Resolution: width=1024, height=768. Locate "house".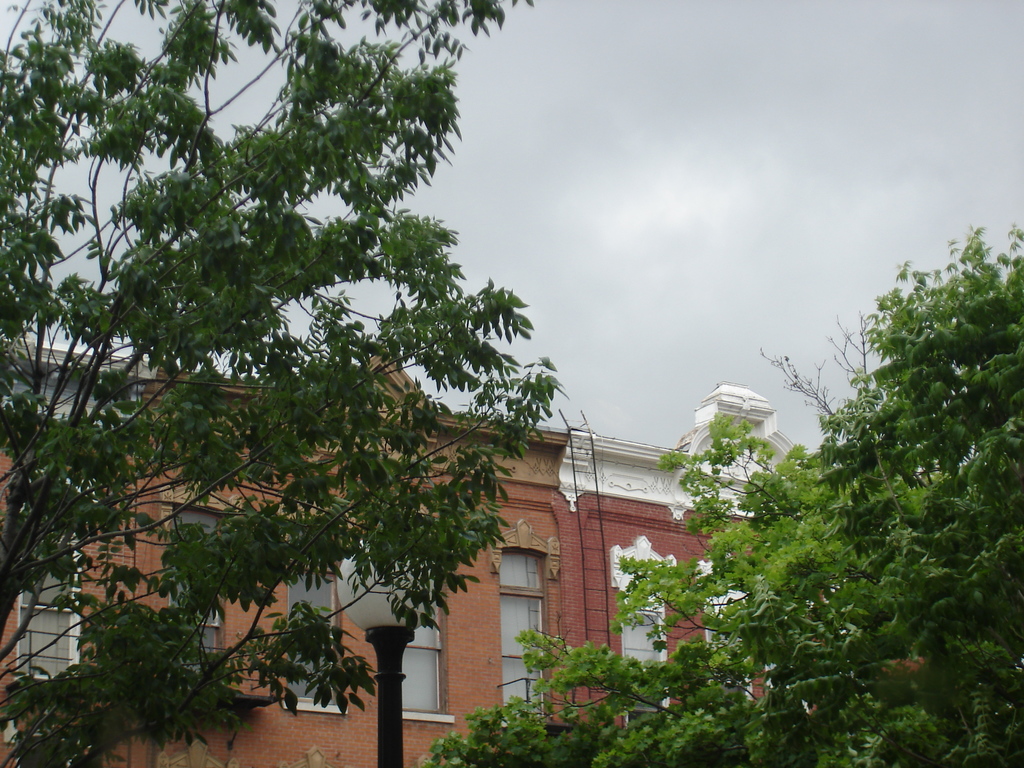
Rect(0, 385, 806, 767).
